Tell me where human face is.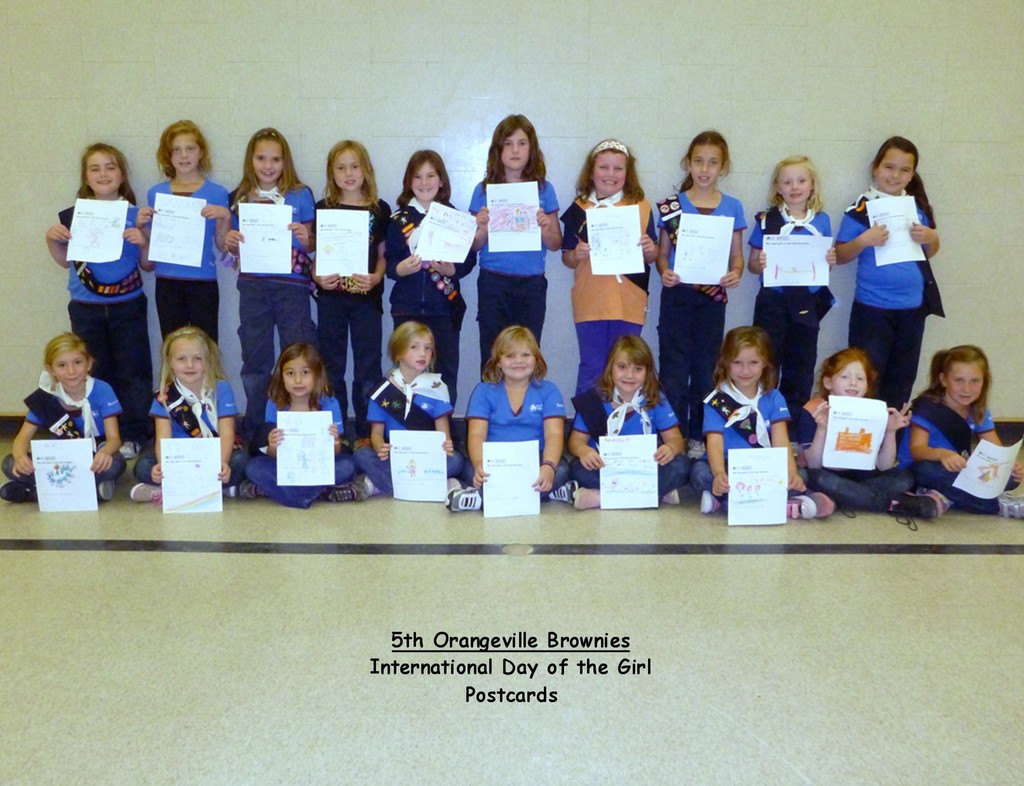
human face is at {"x1": 609, "y1": 354, "x2": 648, "y2": 390}.
